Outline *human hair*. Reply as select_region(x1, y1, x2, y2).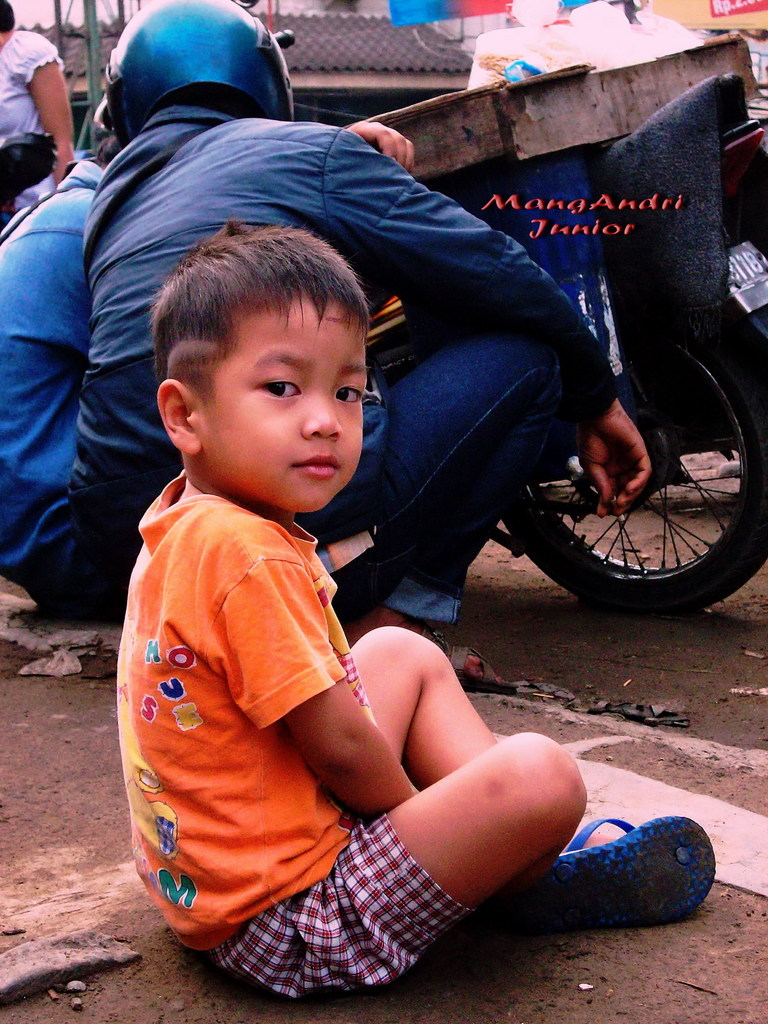
select_region(135, 227, 387, 415).
